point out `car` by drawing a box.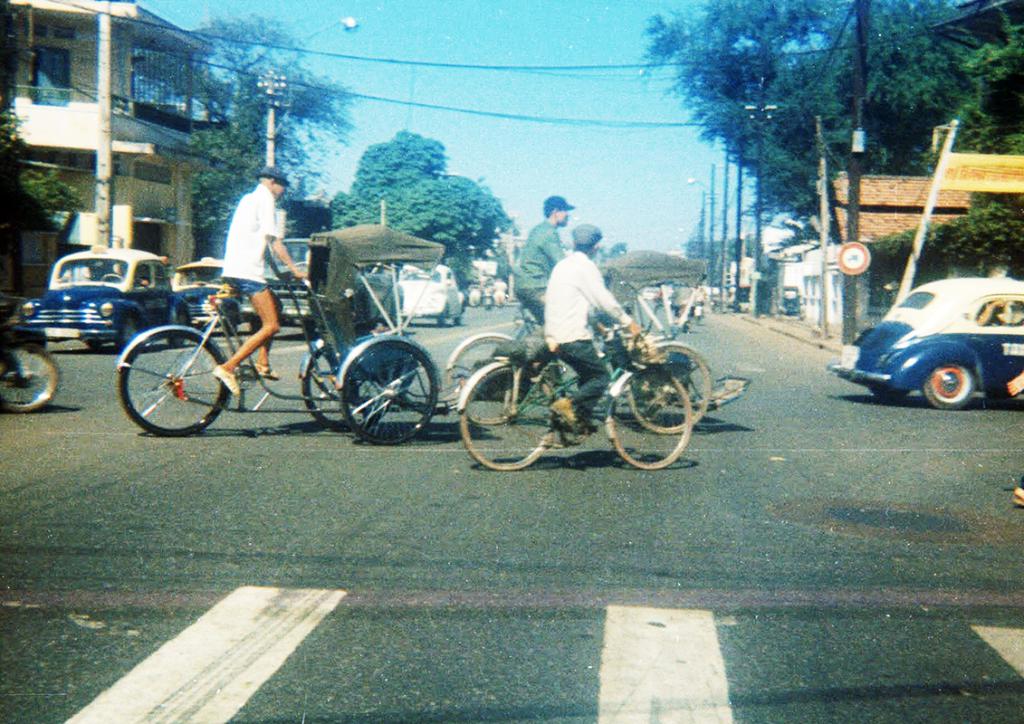
395,266,466,320.
